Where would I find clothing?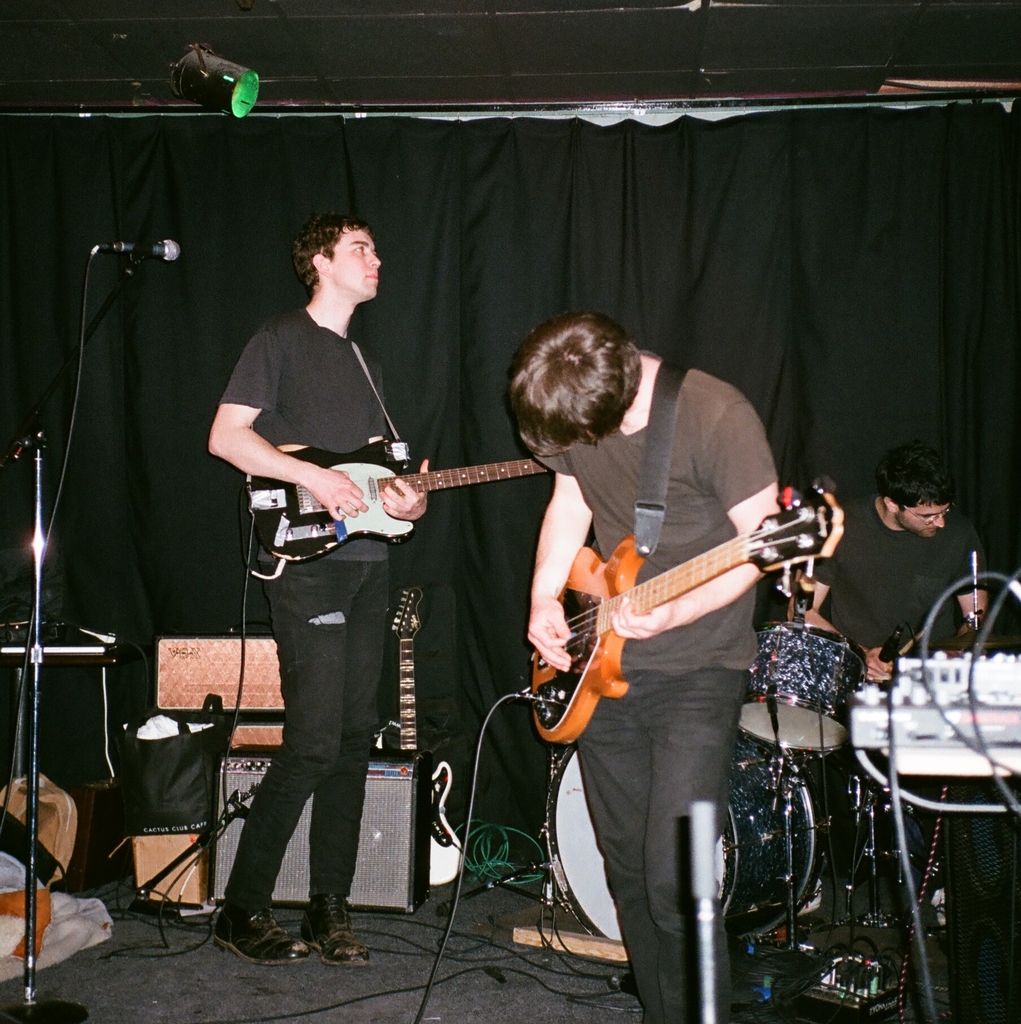
At (left=808, top=497, right=987, bottom=653).
